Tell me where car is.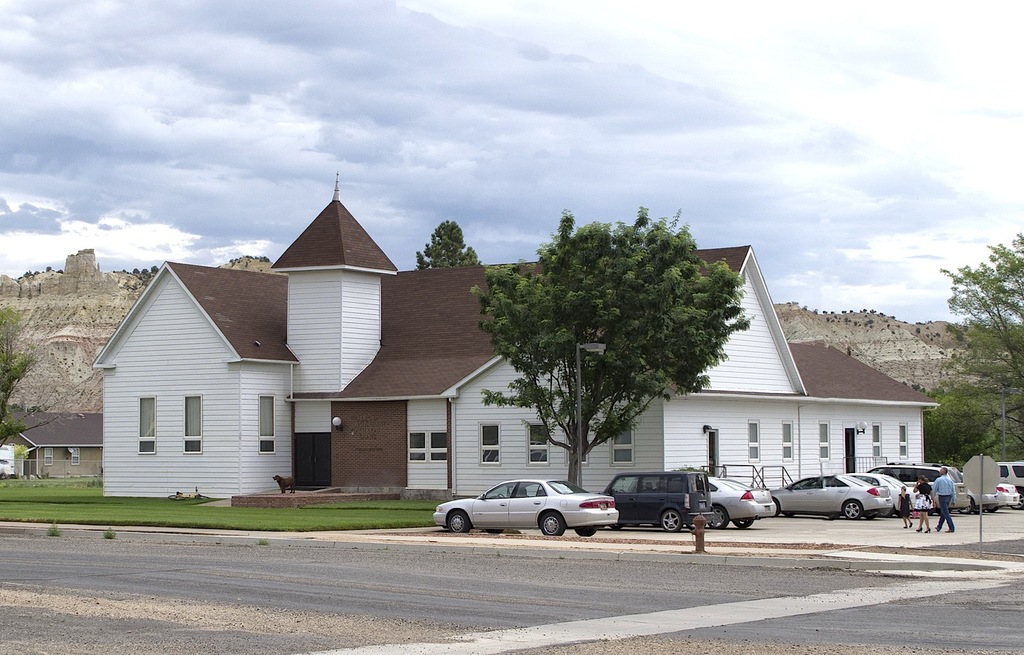
car is at <box>962,460,1023,509</box>.
